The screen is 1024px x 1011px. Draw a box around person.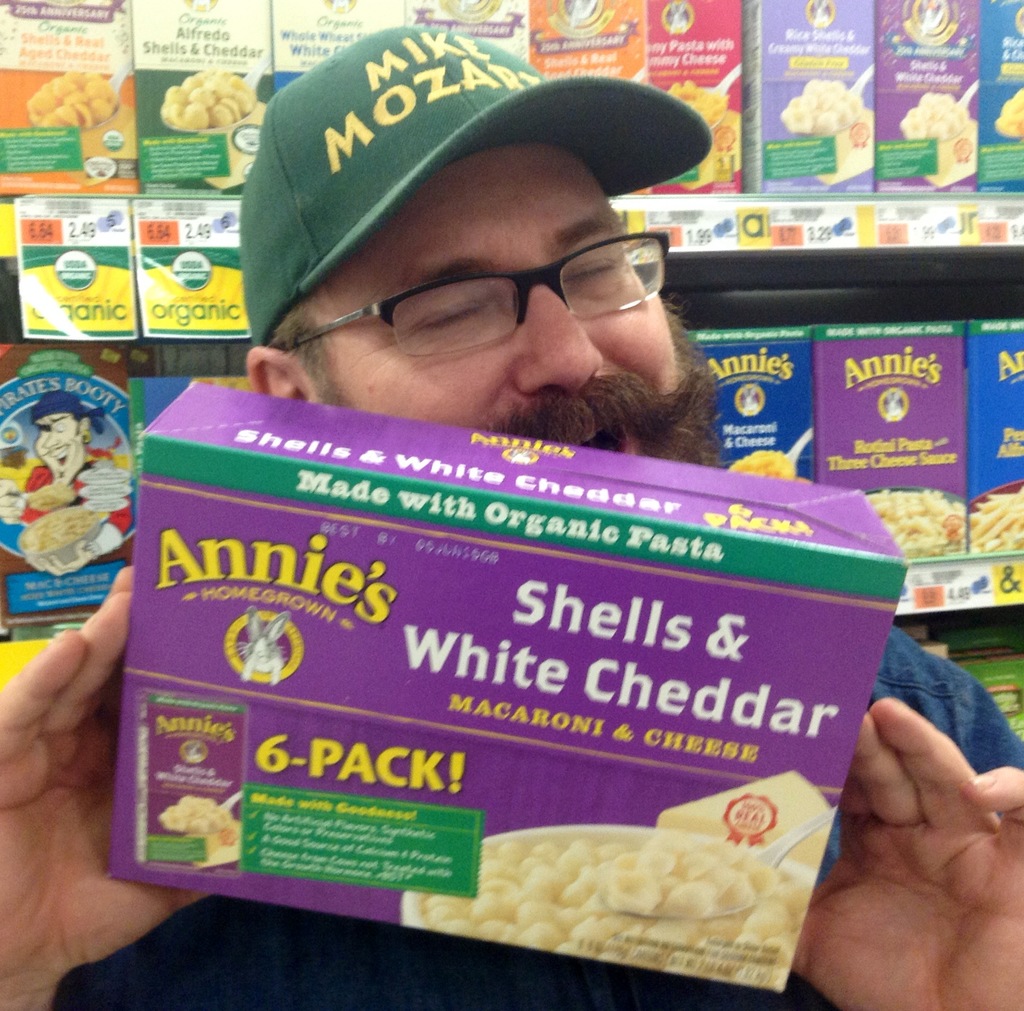
locate(0, 25, 1023, 1010).
